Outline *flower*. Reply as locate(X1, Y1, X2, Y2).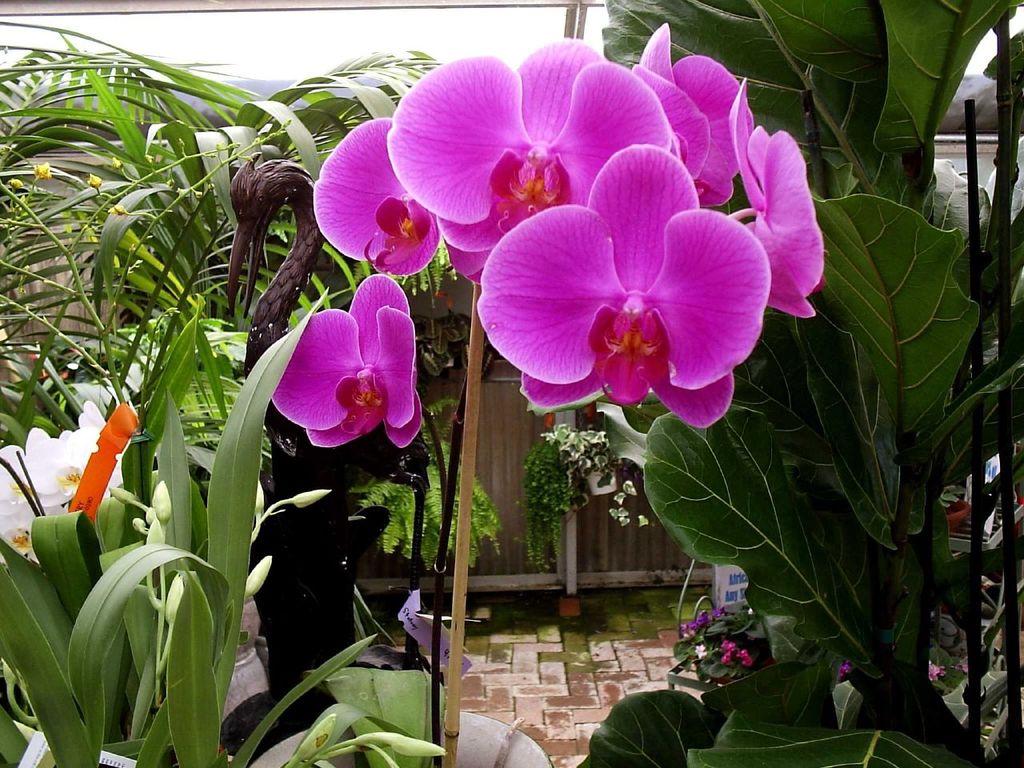
locate(465, 158, 782, 419).
